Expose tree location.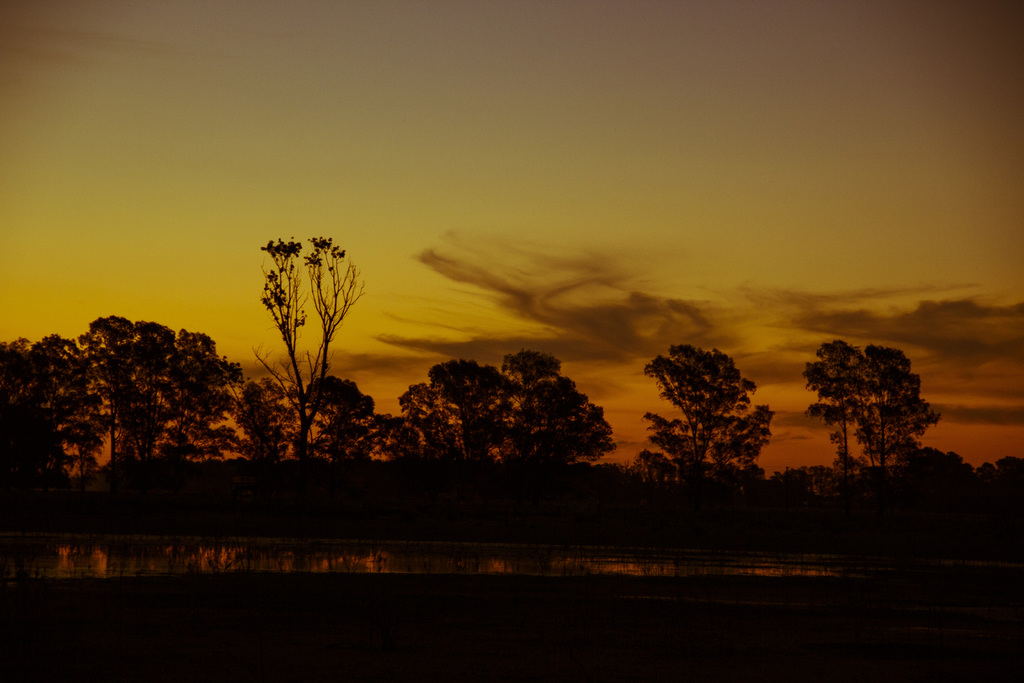
Exposed at [259,234,361,457].
